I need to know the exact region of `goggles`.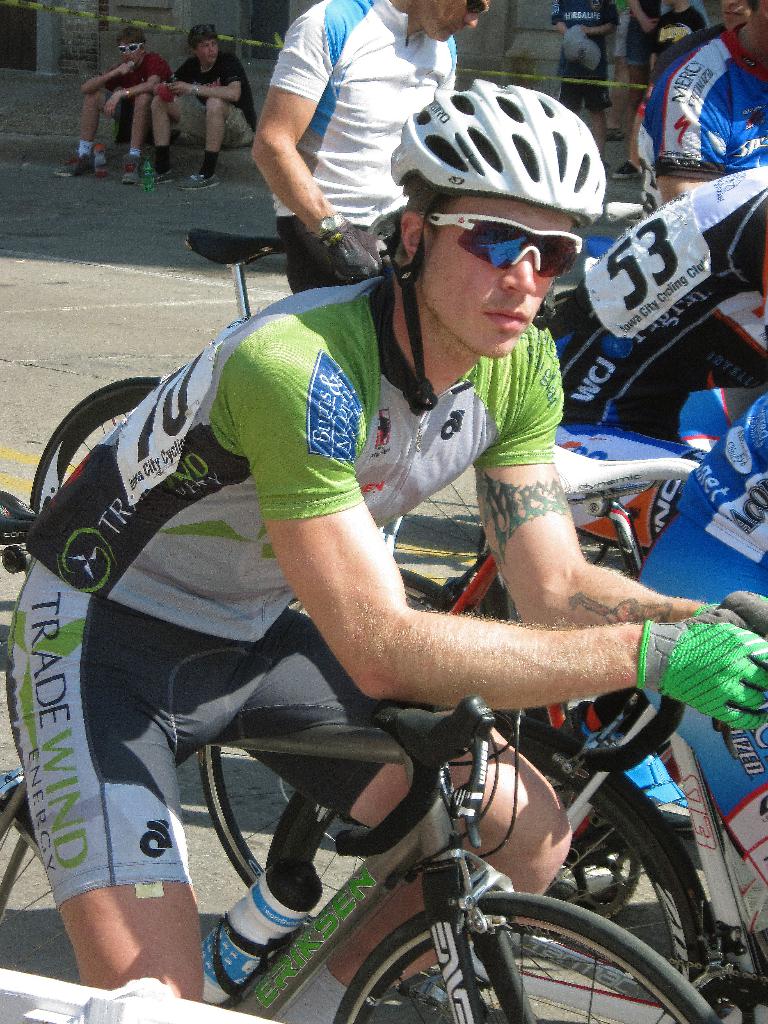
Region: [465,1,486,18].
